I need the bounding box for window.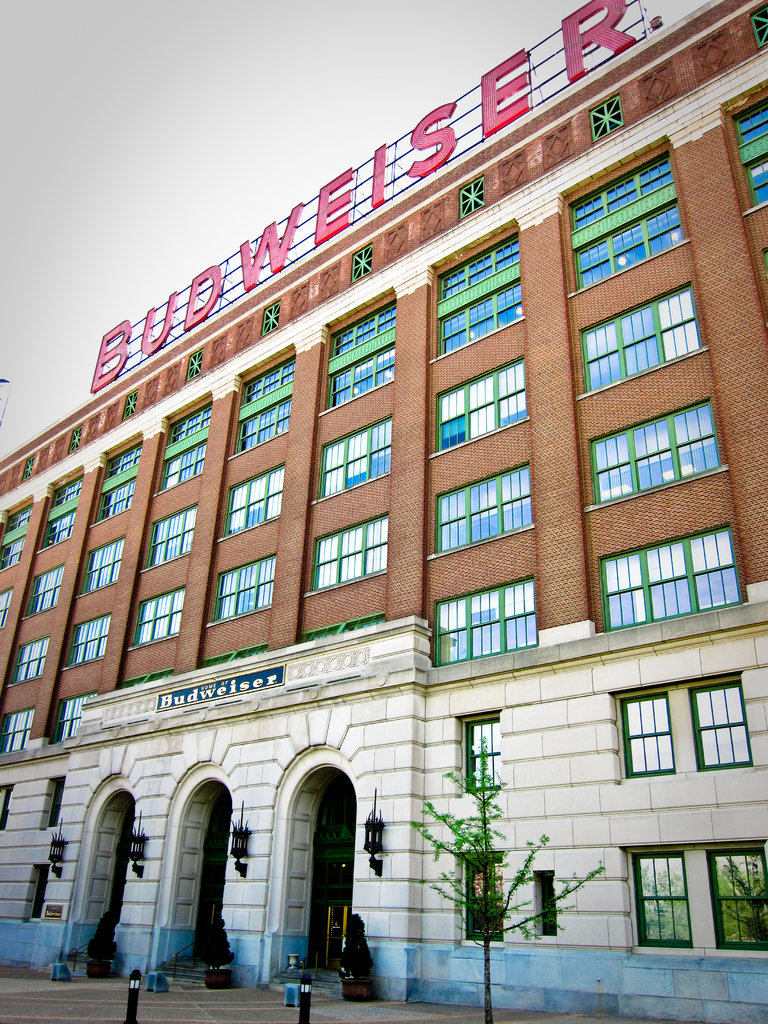
Here it is: BBox(685, 684, 756, 770).
